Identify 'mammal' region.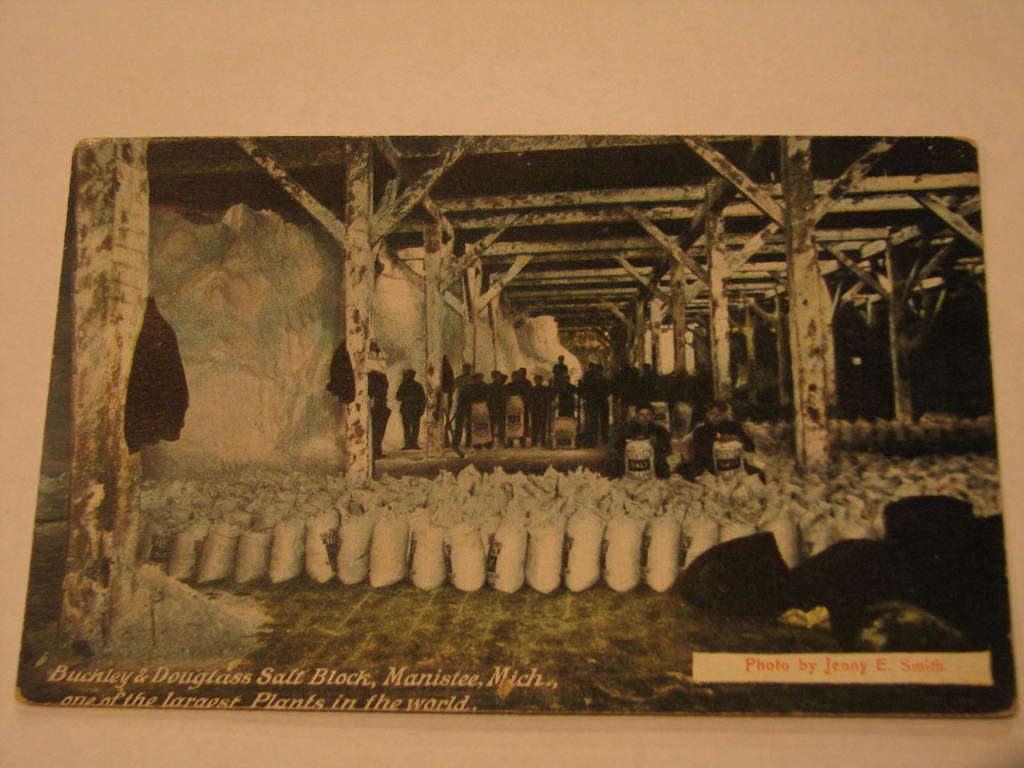
Region: 614, 397, 673, 483.
